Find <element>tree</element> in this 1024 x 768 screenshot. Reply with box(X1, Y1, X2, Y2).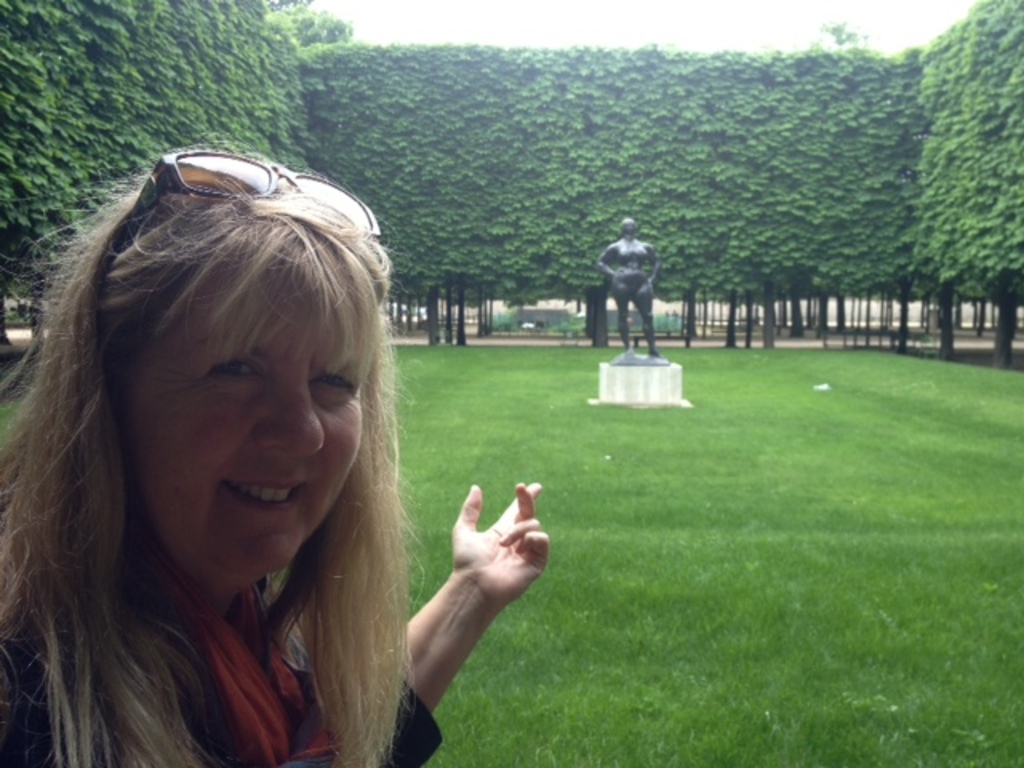
box(0, 0, 318, 360).
